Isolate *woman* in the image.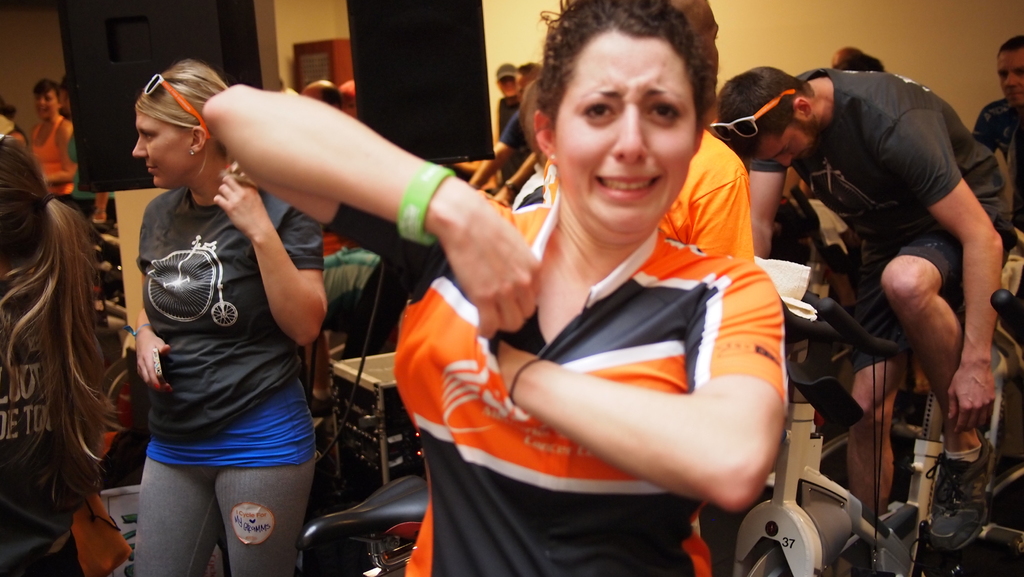
Isolated region: crop(0, 132, 110, 576).
